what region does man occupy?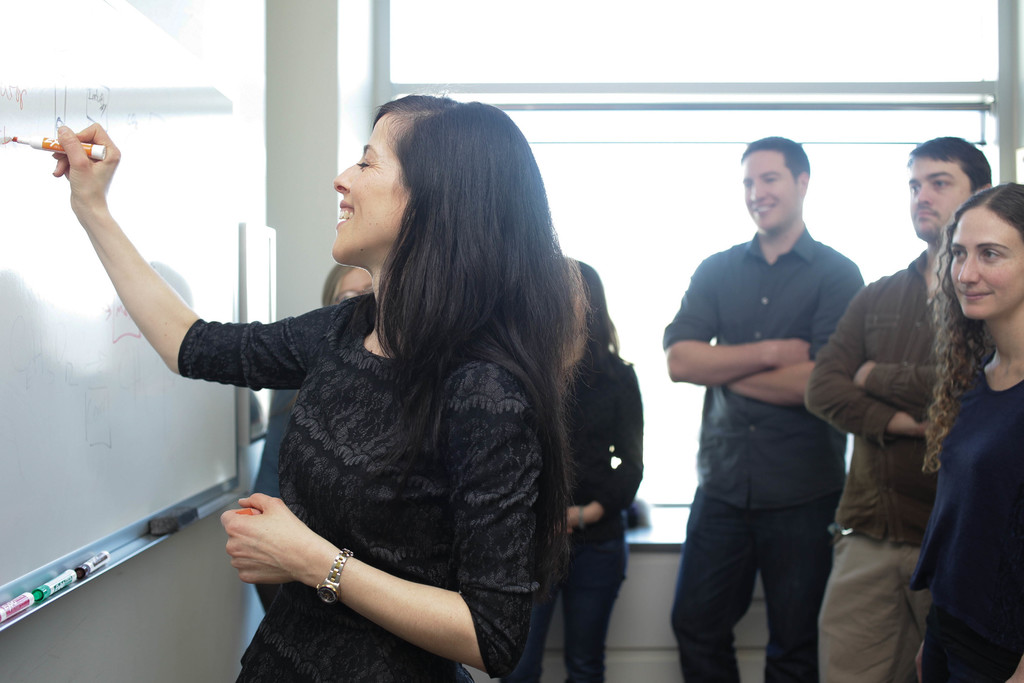
l=669, t=133, r=888, b=675.
